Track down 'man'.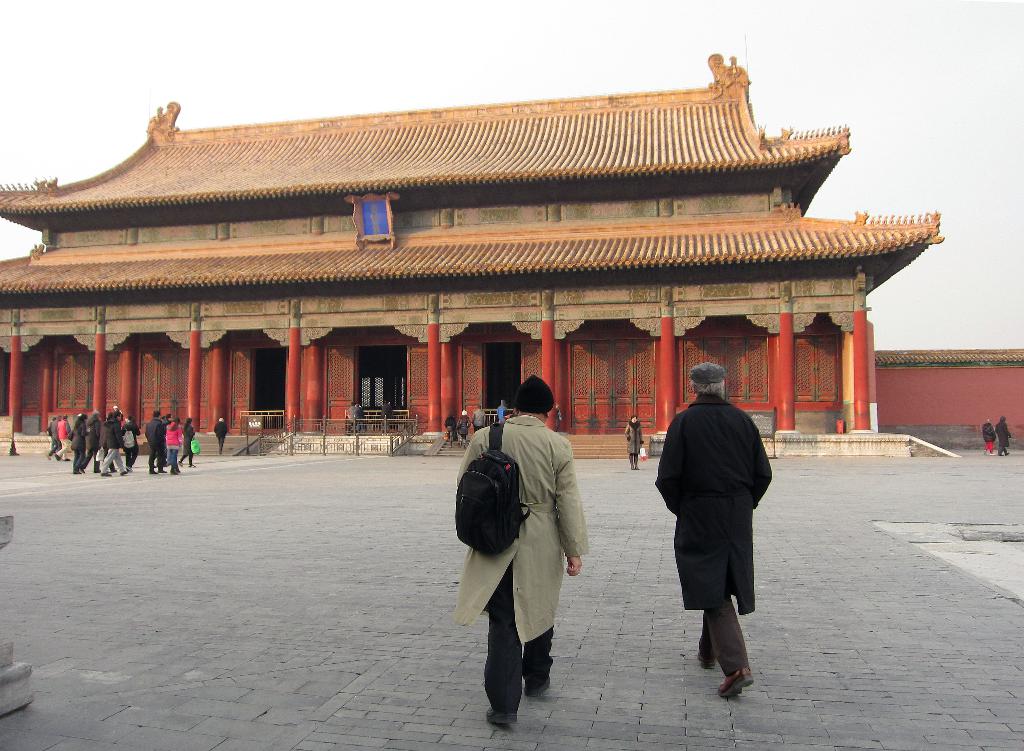
Tracked to bbox=(56, 413, 68, 458).
